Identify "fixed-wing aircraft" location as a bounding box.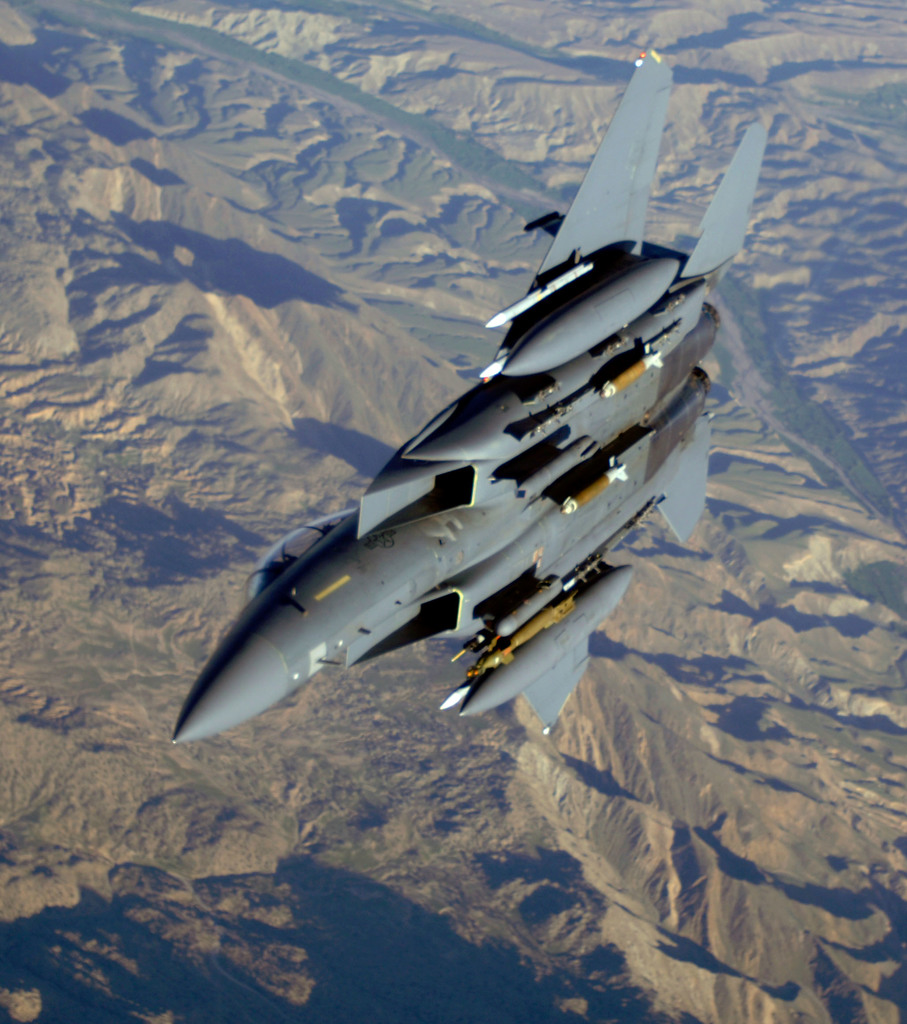
detection(168, 50, 767, 734).
